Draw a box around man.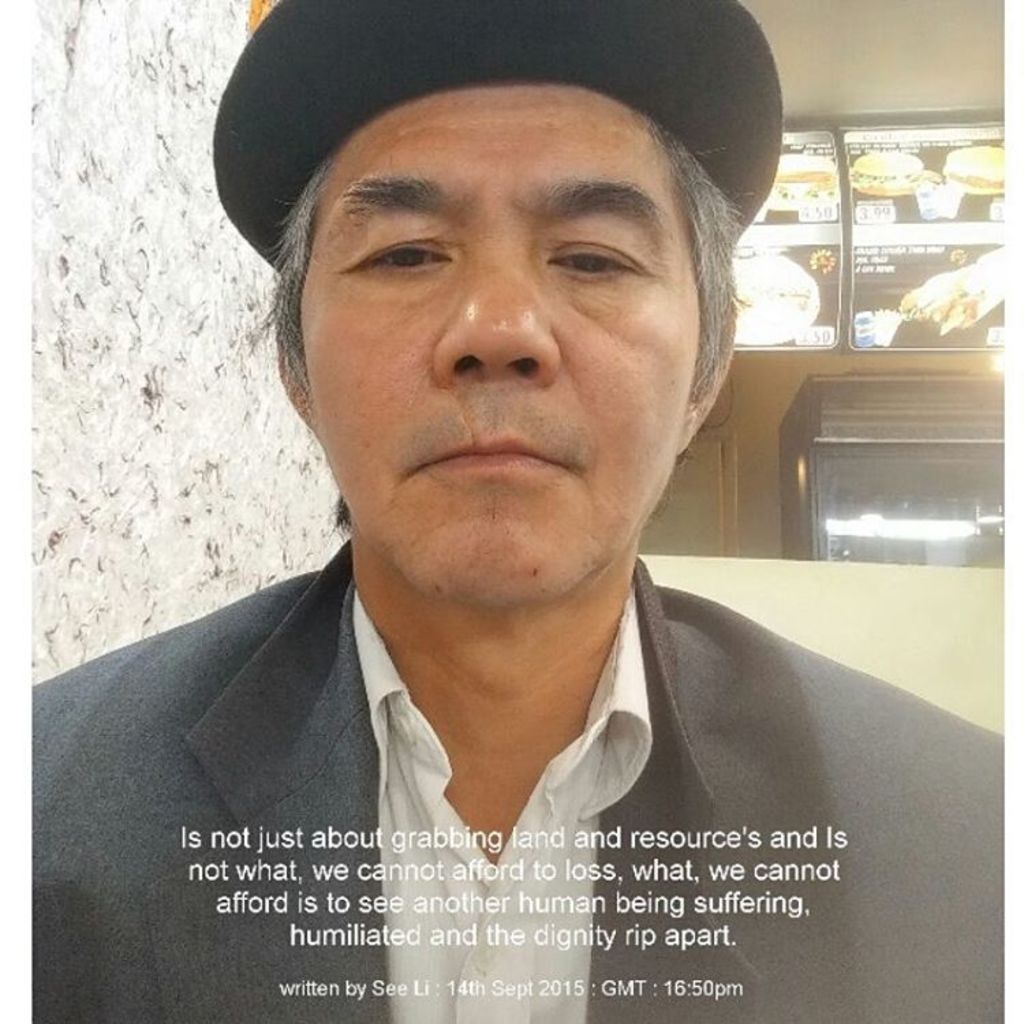
41:0:983:957.
